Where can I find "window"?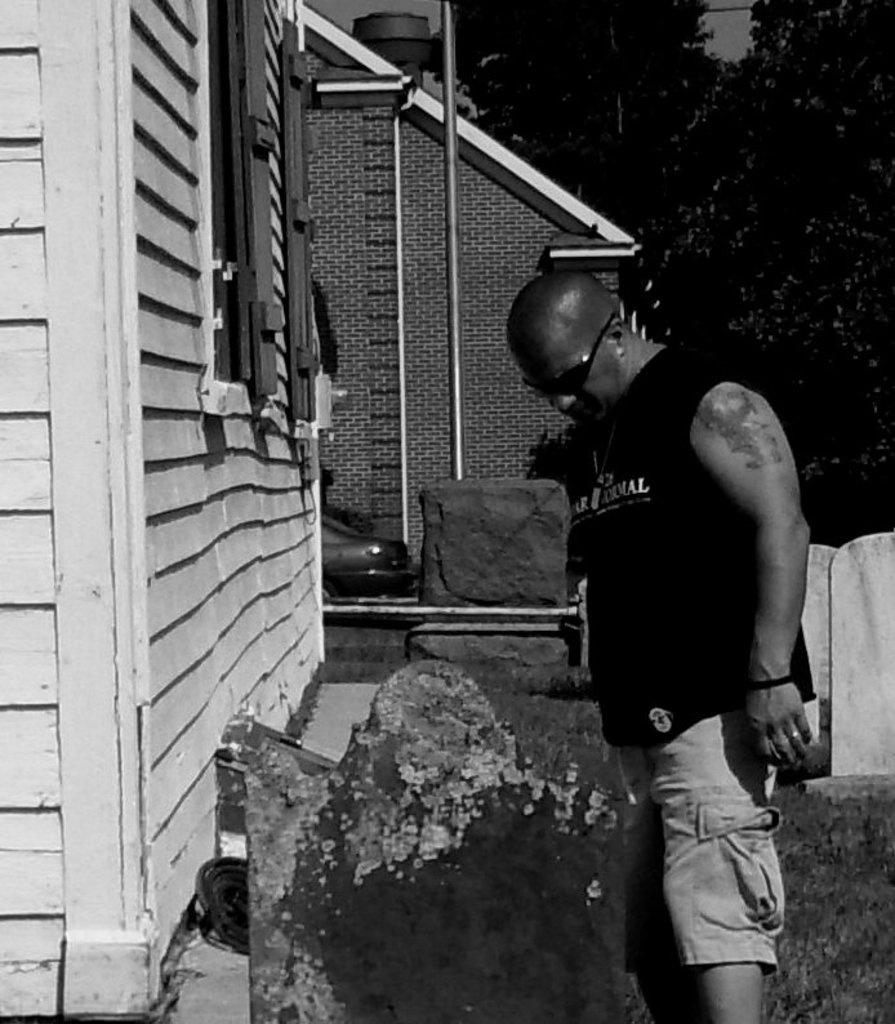
You can find it at locate(200, 0, 329, 437).
